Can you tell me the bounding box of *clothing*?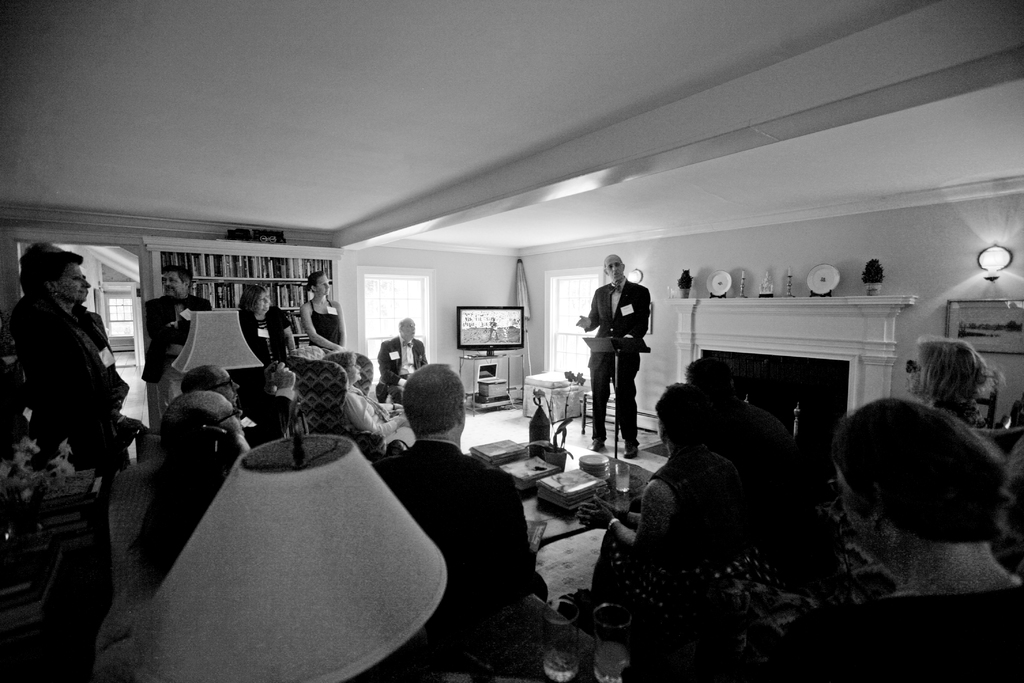
crop(589, 286, 652, 450).
